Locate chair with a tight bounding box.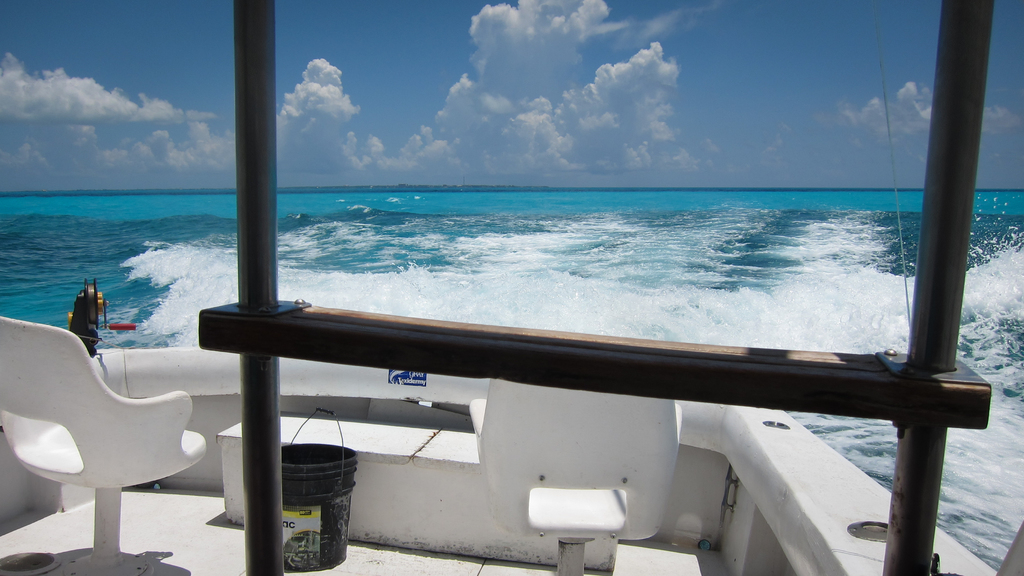
bbox=(10, 311, 205, 559).
